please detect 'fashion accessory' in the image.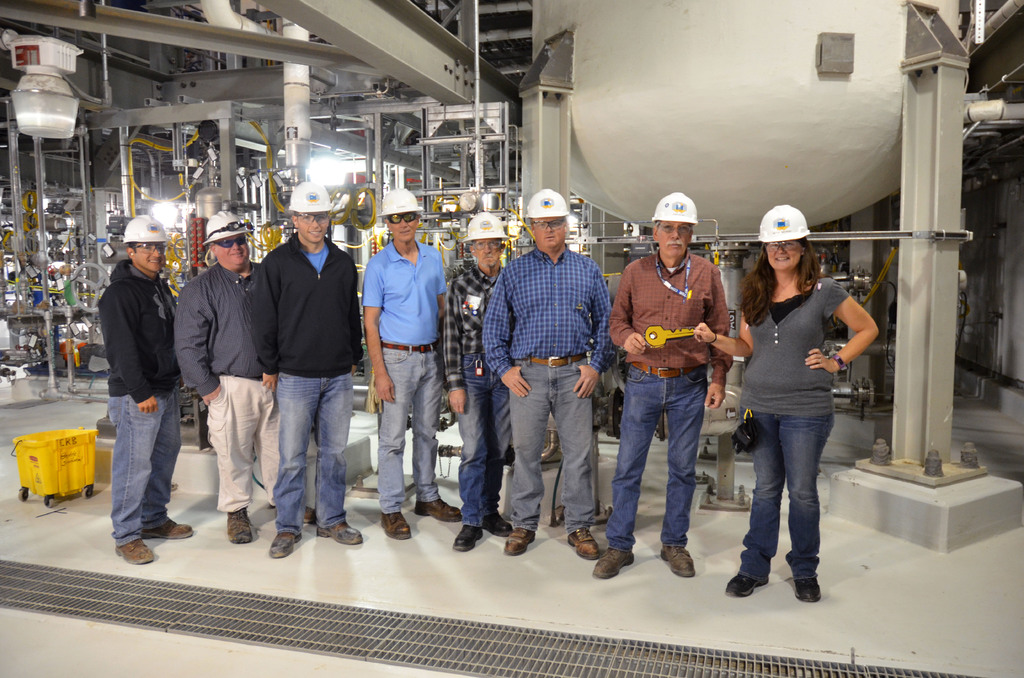
bbox=(225, 508, 255, 543).
